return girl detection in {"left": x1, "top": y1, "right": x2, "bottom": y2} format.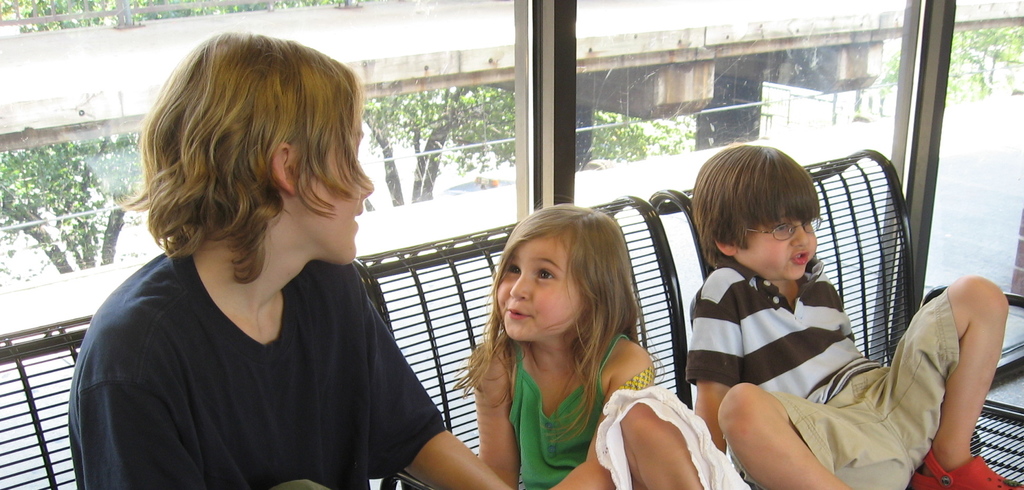
{"left": 451, "top": 196, "right": 661, "bottom": 489}.
